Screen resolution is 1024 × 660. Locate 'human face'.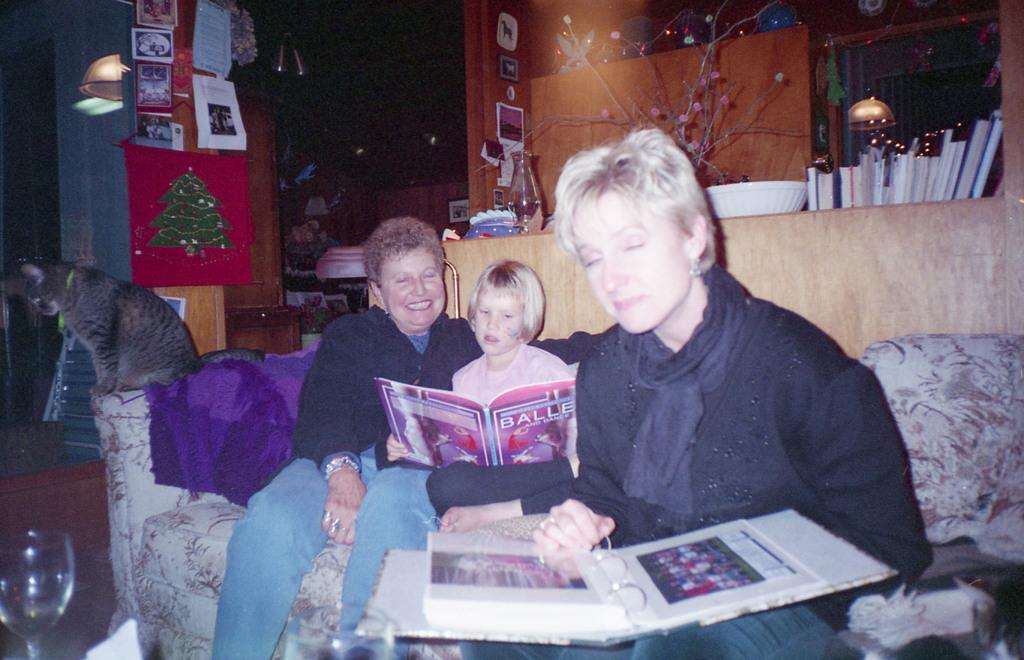
box(570, 196, 684, 334).
